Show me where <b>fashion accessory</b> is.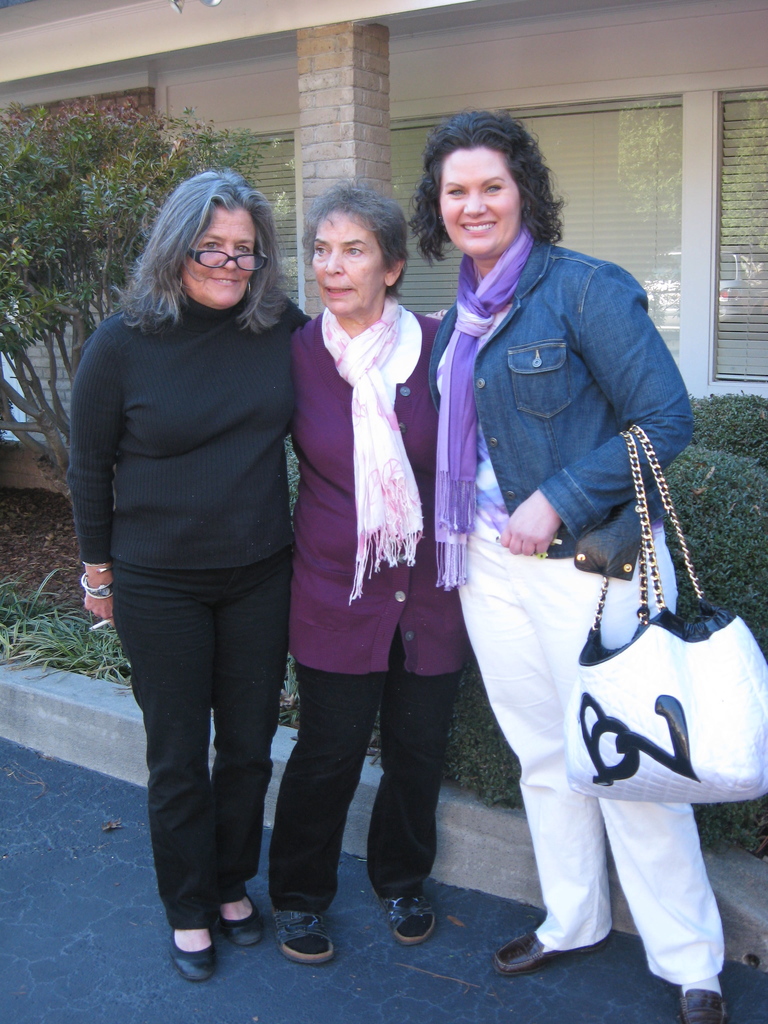
<b>fashion accessory</b> is at <region>374, 877, 443, 946</region>.
